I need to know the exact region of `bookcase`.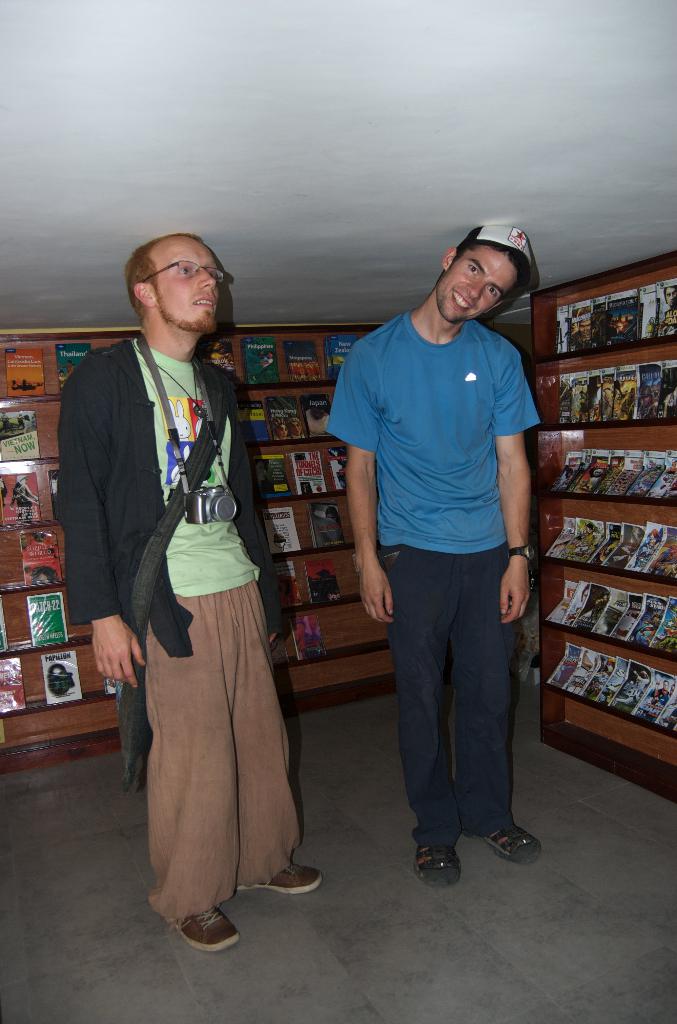
Region: <region>0, 323, 451, 772</region>.
